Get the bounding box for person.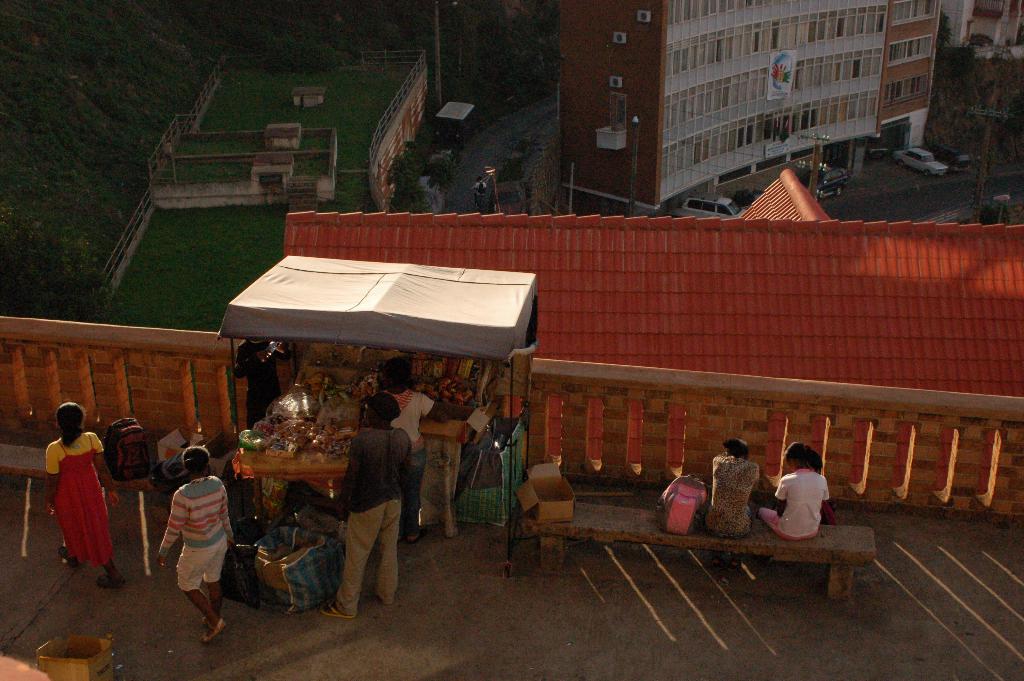
[x1=47, y1=400, x2=129, y2=587].
